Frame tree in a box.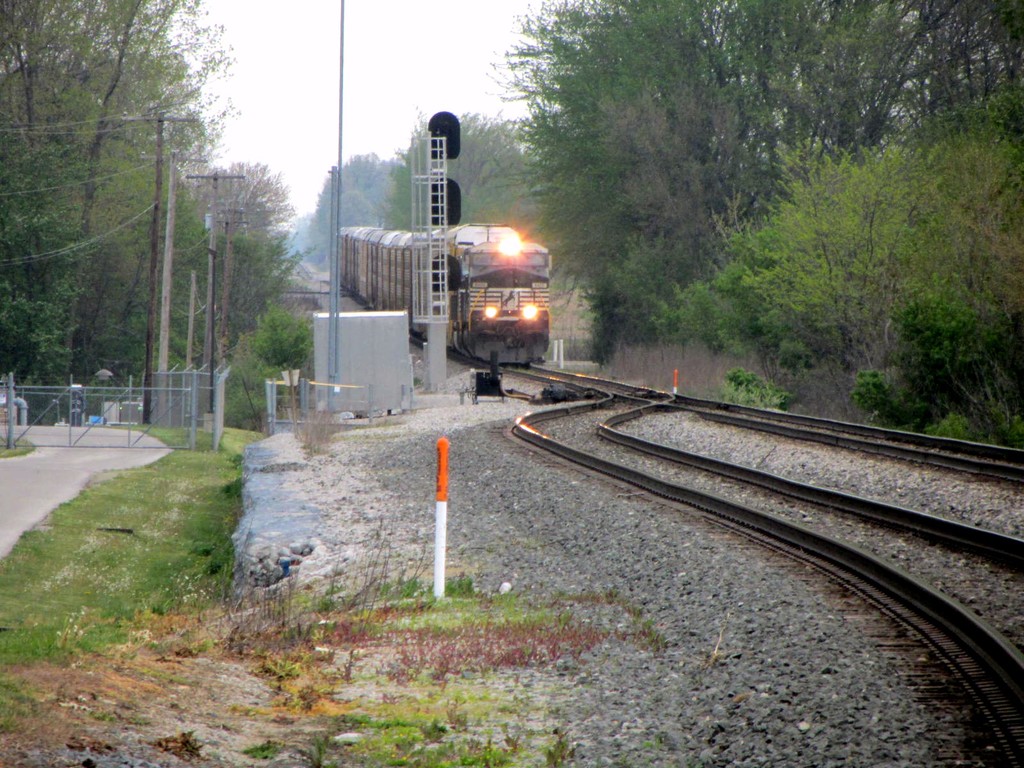
l=189, t=156, r=301, b=382.
